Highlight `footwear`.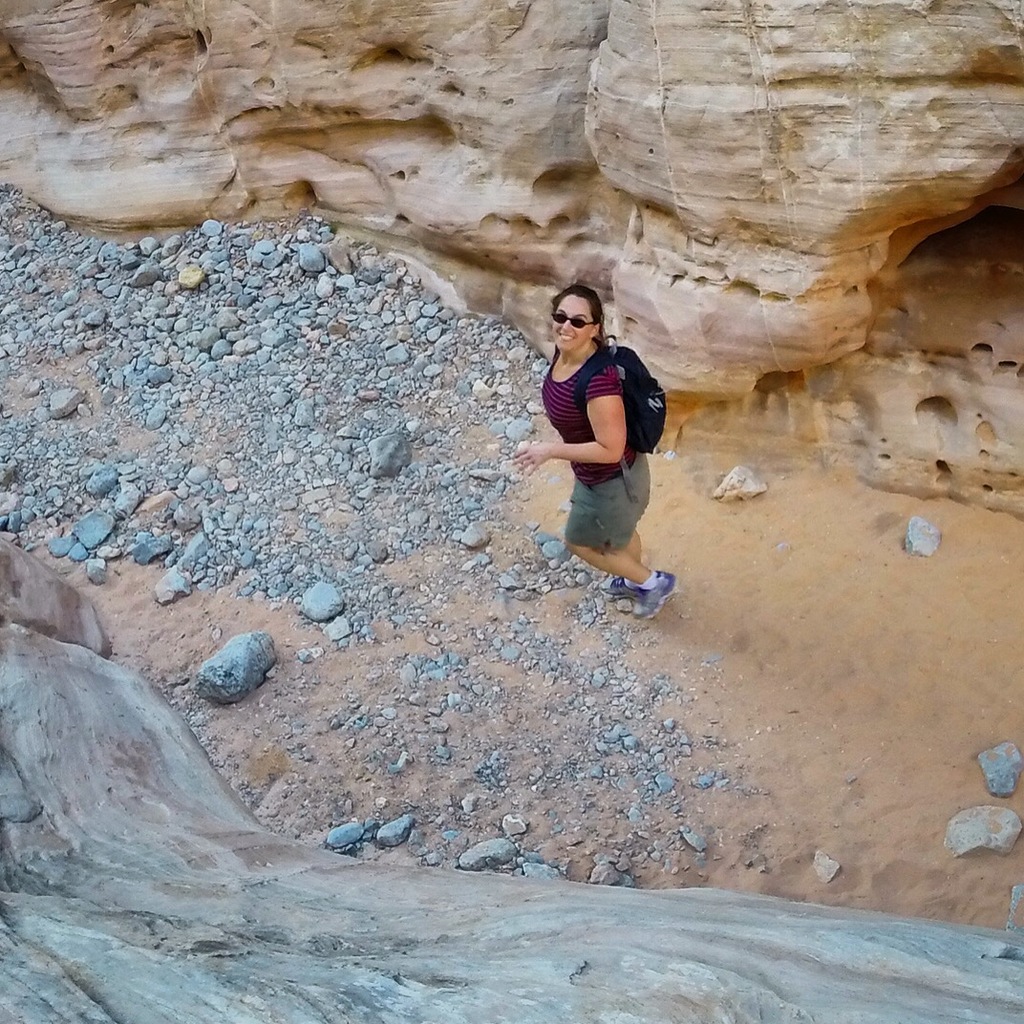
Highlighted region: box=[602, 572, 646, 599].
